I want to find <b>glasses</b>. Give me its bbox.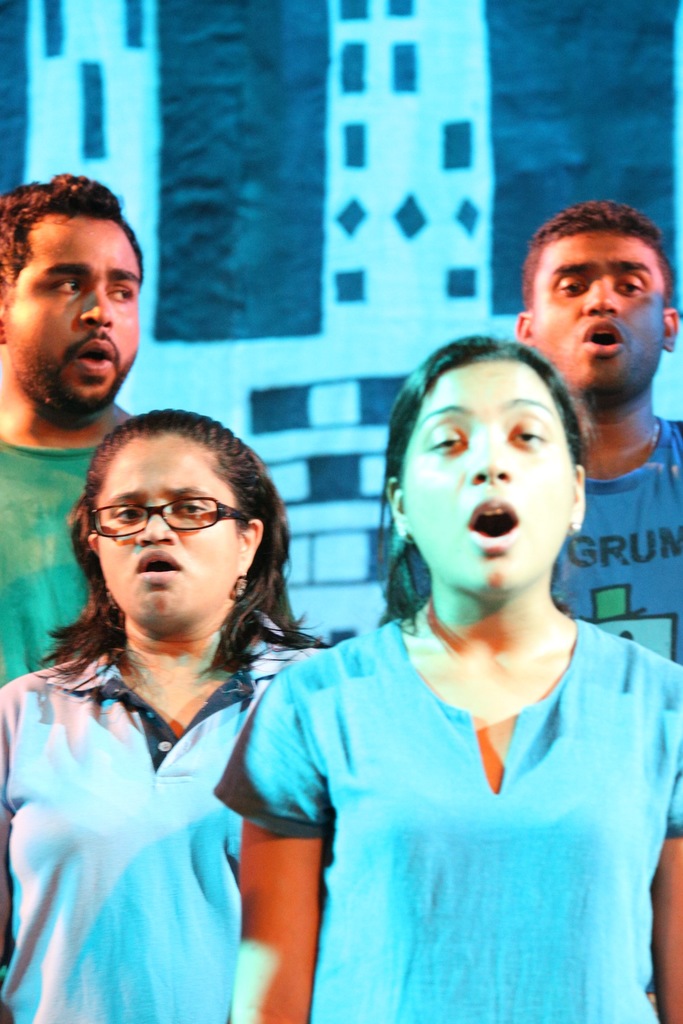
[78, 497, 258, 547].
